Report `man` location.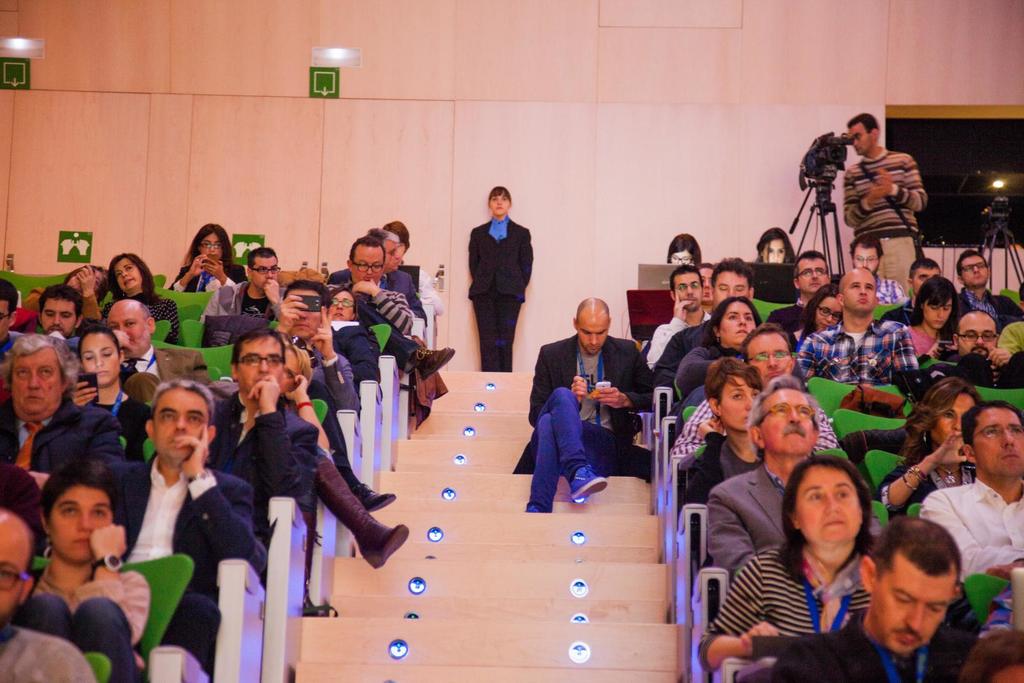
Report: [x1=212, y1=244, x2=282, y2=325].
